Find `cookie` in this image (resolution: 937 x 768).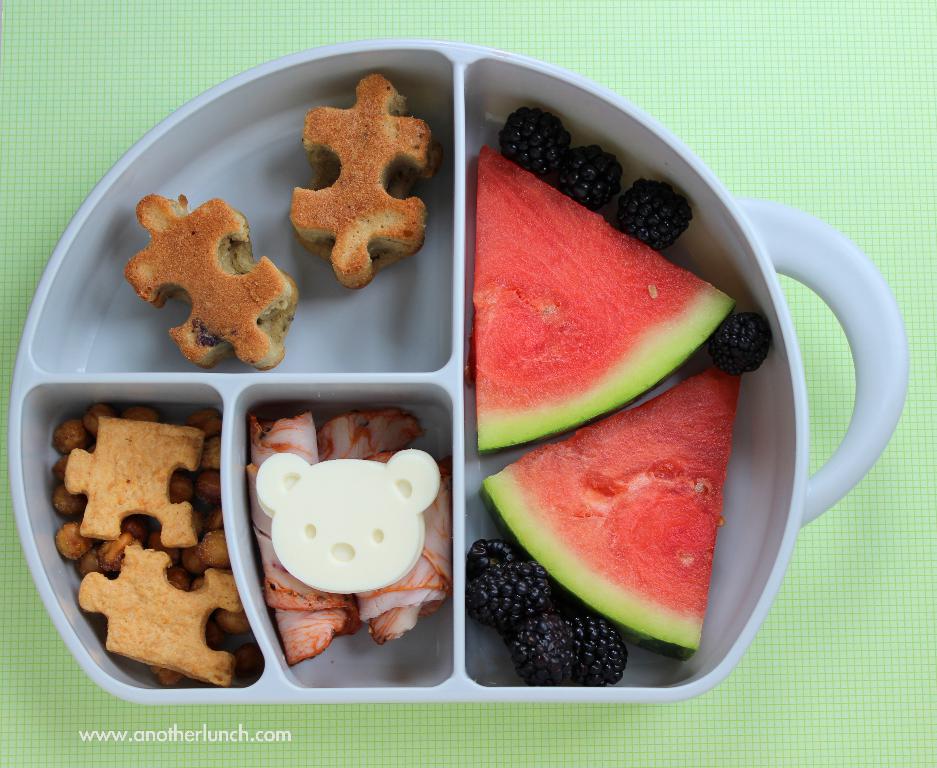
(124,192,303,370).
